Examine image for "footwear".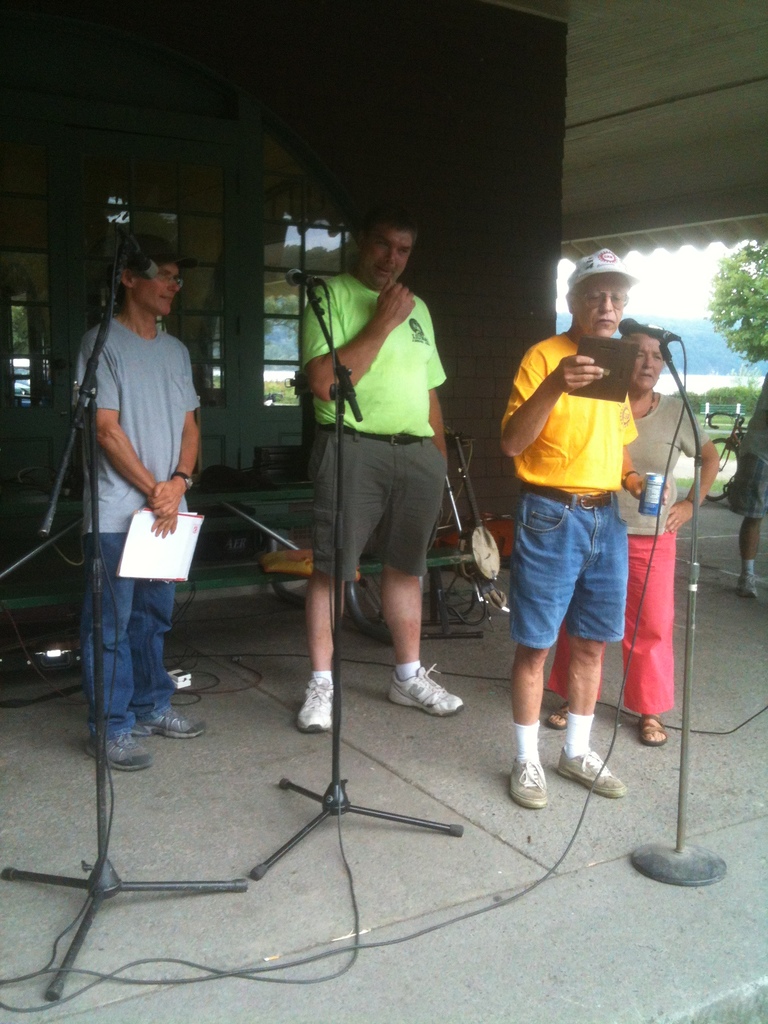
Examination result: region(86, 723, 158, 769).
